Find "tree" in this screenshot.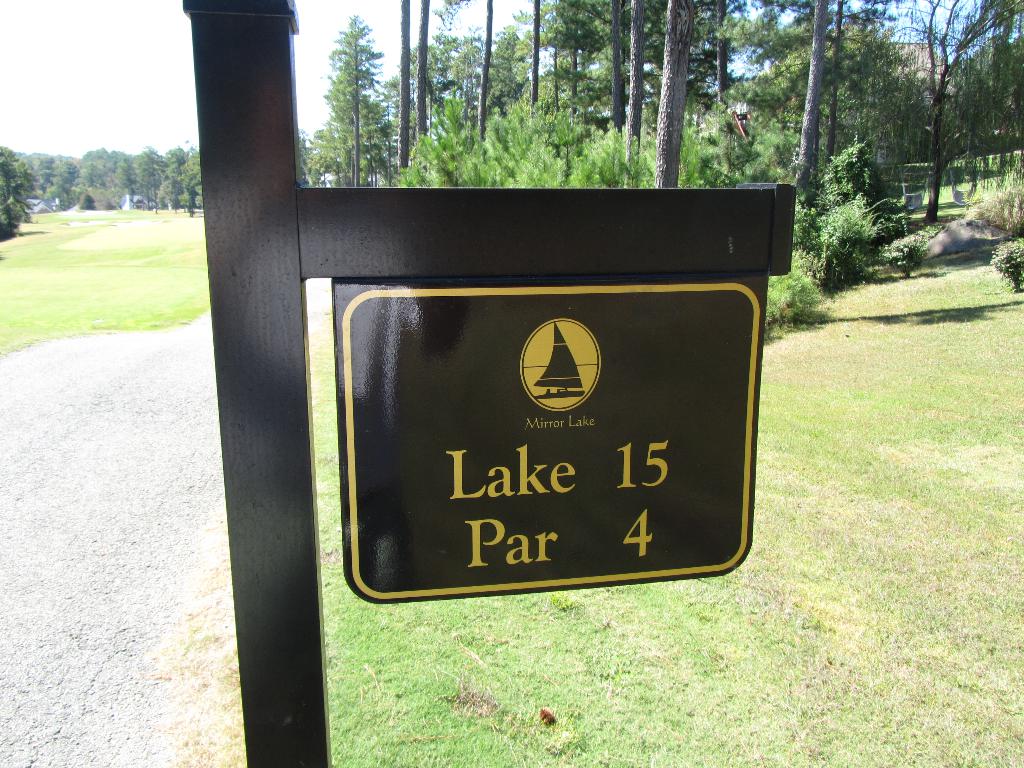
The bounding box for "tree" is pyautogui.locateOnScreen(655, 0, 688, 182).
